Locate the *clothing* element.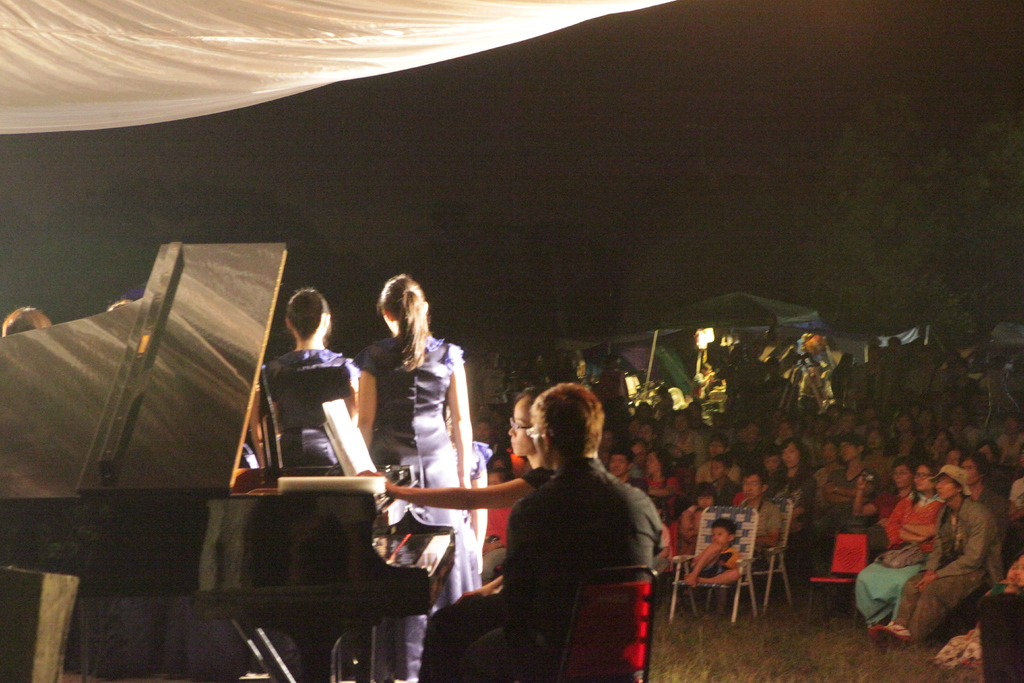
Element bbox: (894,489,1010,636).
